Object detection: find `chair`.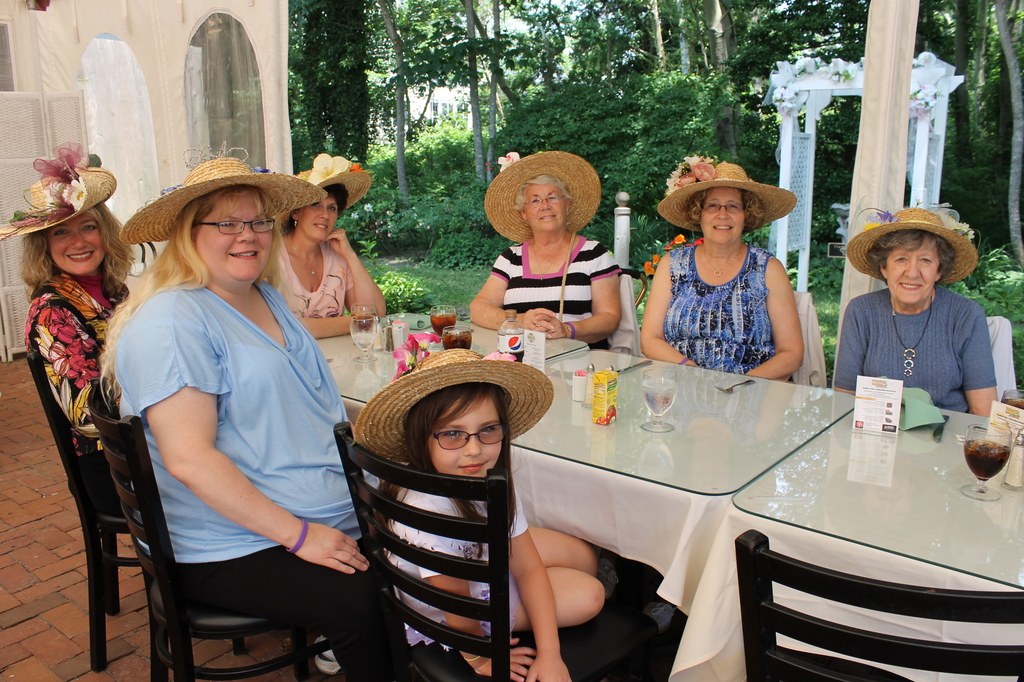
[22,346,140,669].
